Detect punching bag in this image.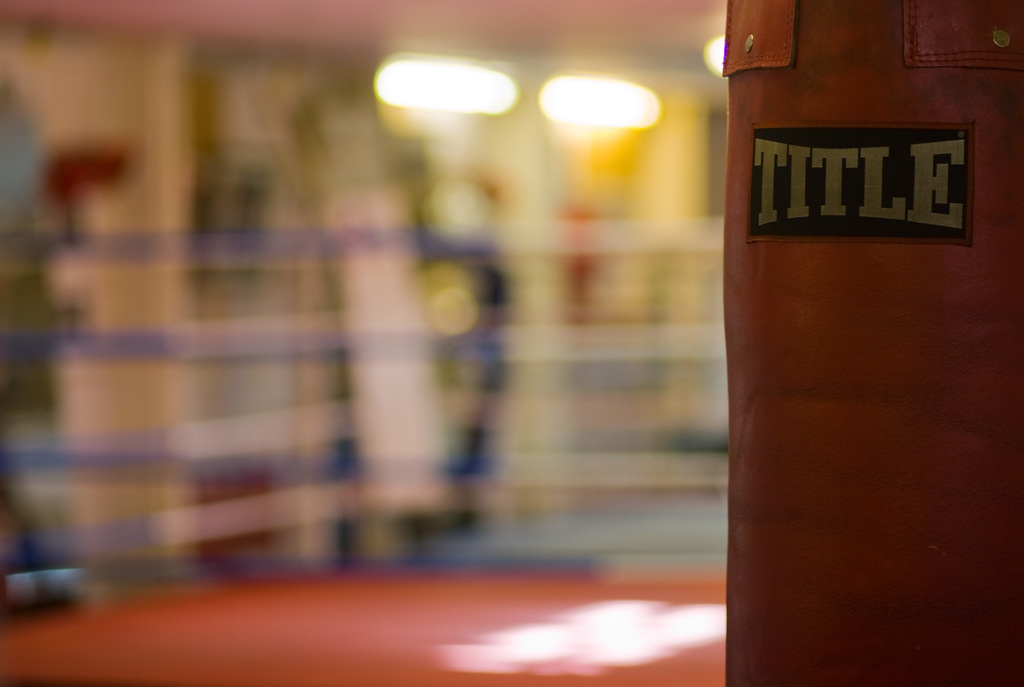
Detection: {"left": 723, "top": 0, "right": 1023, "bottom": 686}.
